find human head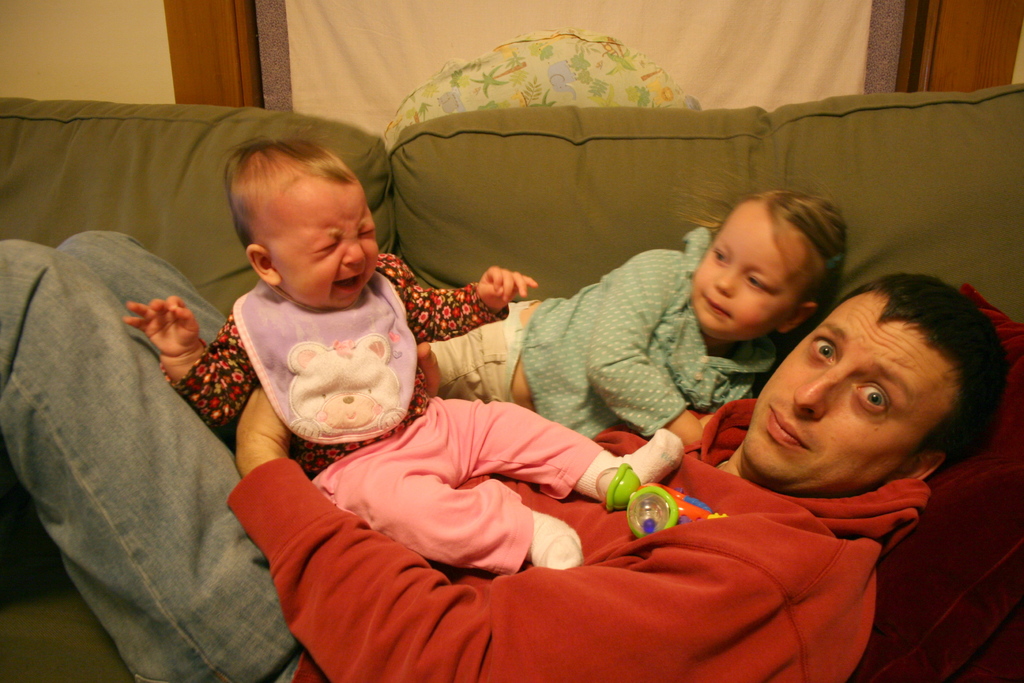
box(231, 145, 380, 309)
